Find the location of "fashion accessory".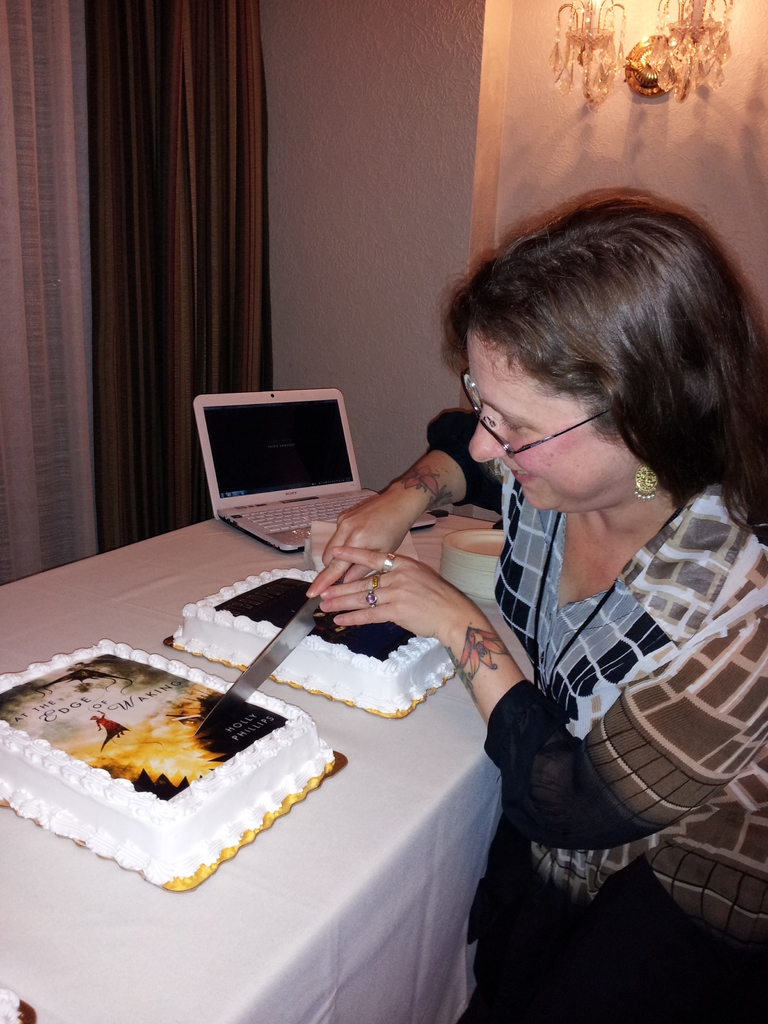
Location: x1=635, y1=462, x2=661, y2=502.
